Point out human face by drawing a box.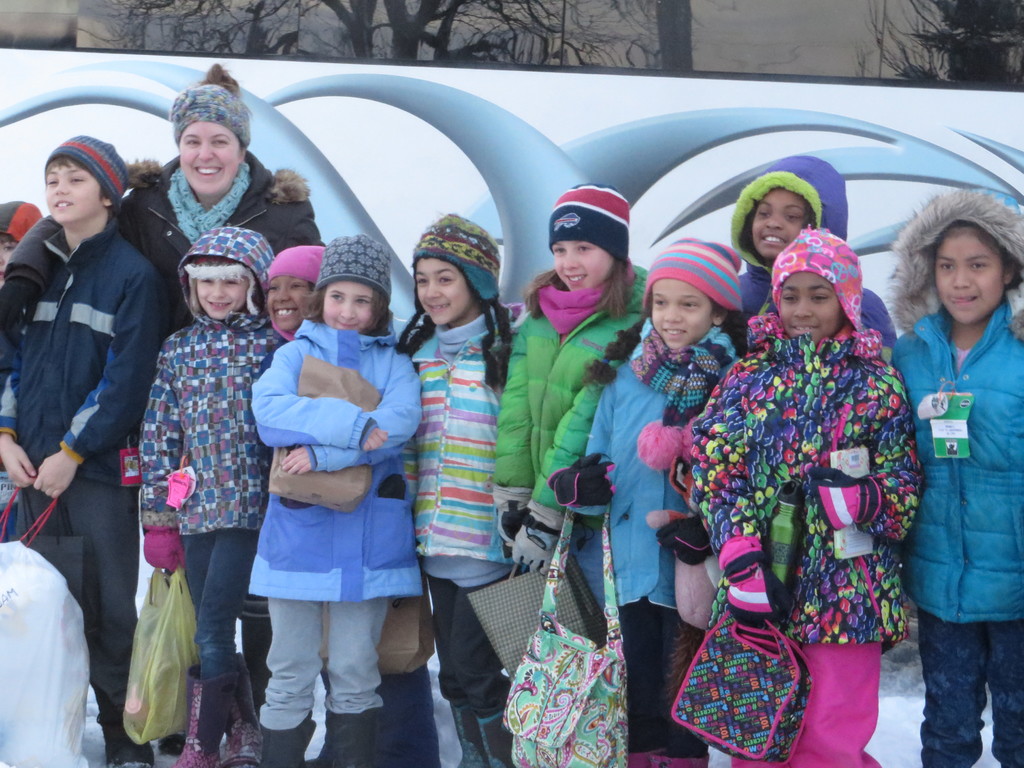
box(414, 260, 470, 331).
